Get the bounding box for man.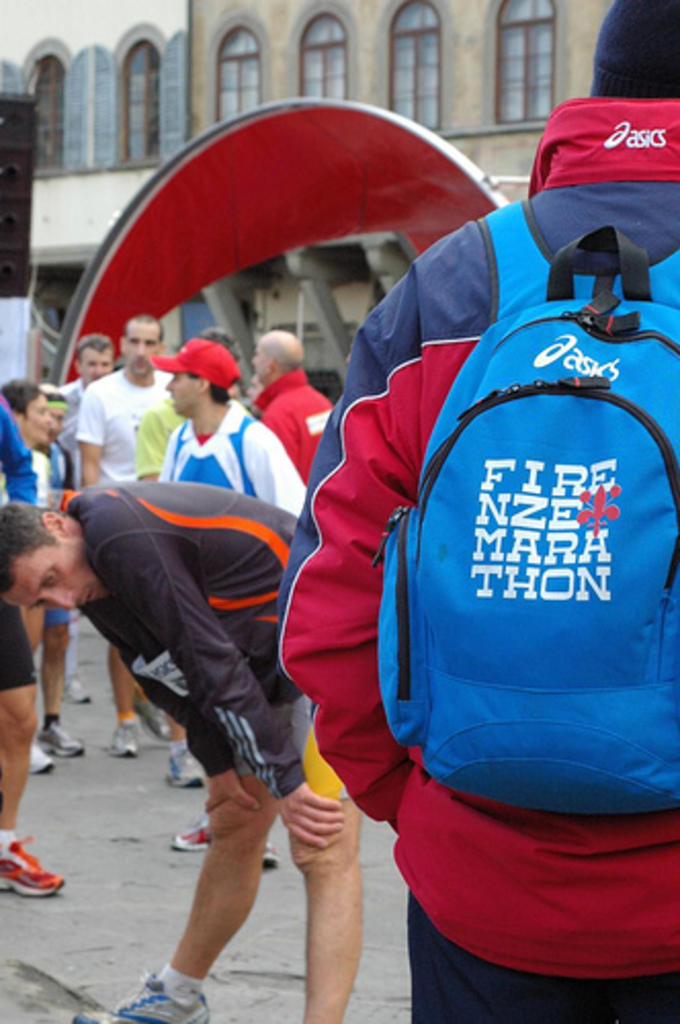
{"left": 258, "top": 328, "right": 338, "bottom": 489}.
